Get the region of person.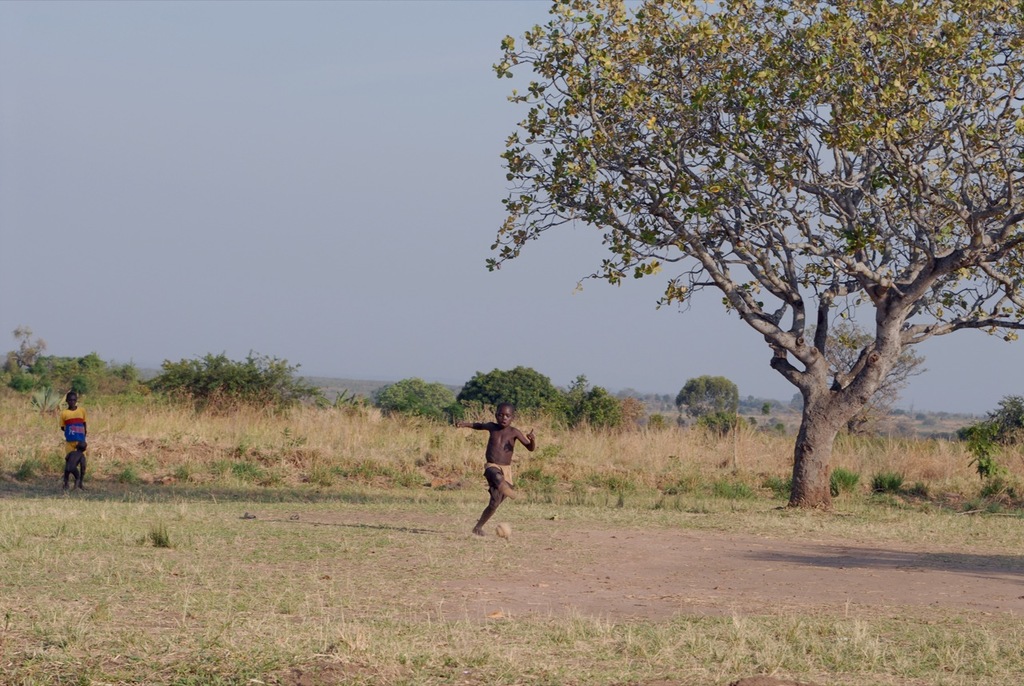
454, 399, 540, 534.
